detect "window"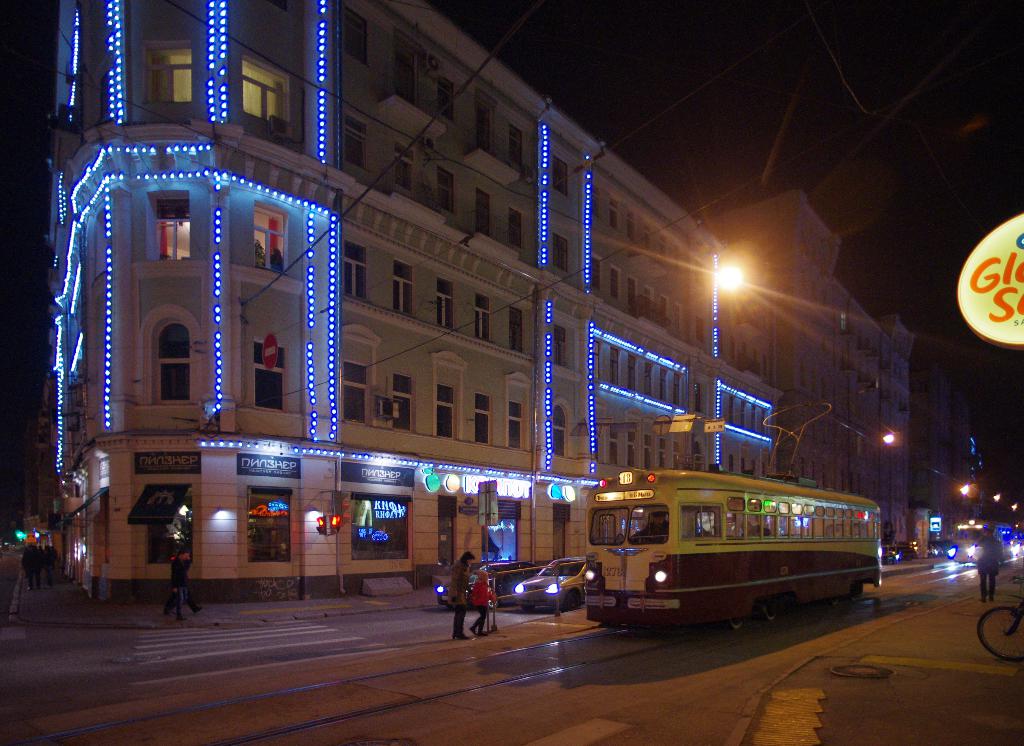
[x1=554, y1=412, x2=566, y2=457]
